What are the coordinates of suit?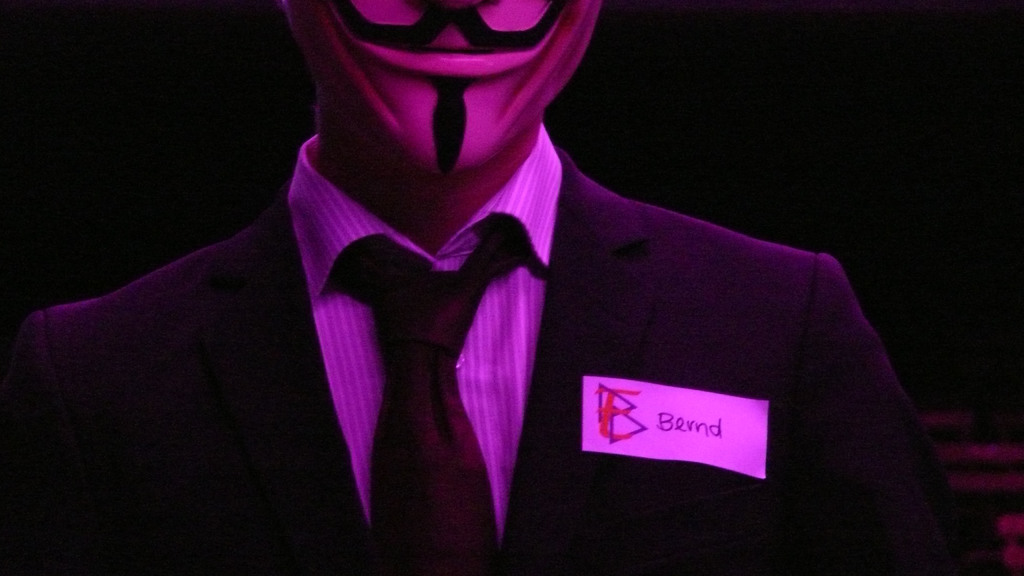
[x1=87, y1=71, x2=953, y2=571].
